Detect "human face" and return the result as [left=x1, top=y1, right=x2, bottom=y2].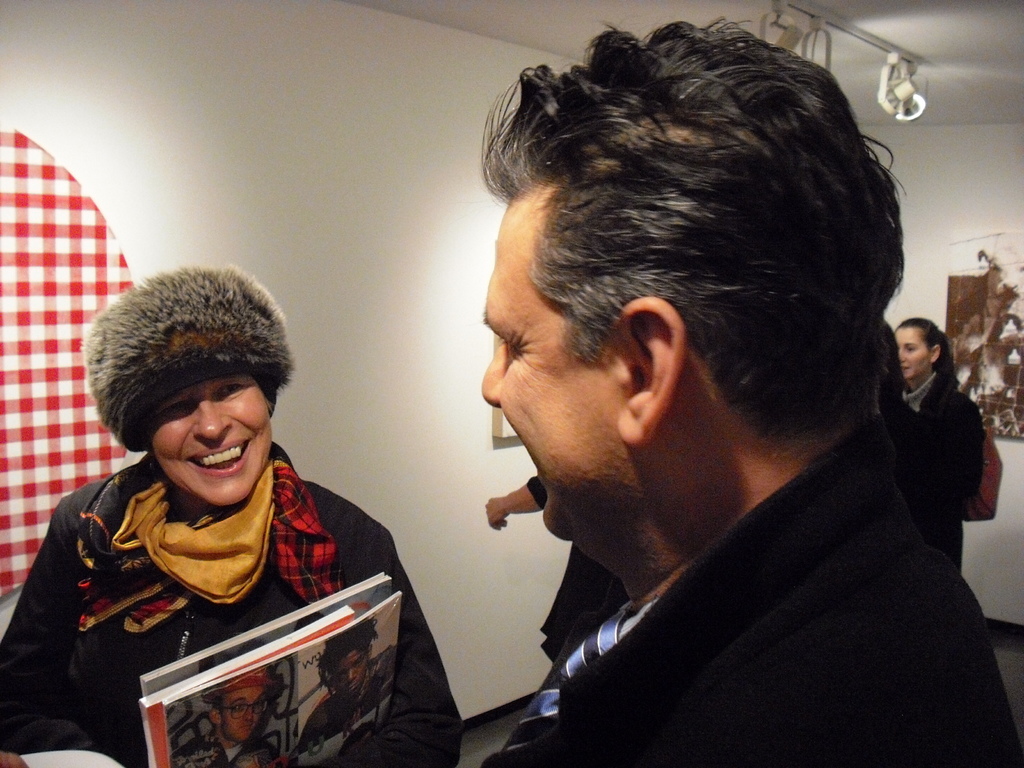
[left=147, top=380, right=269, bottom=504].
